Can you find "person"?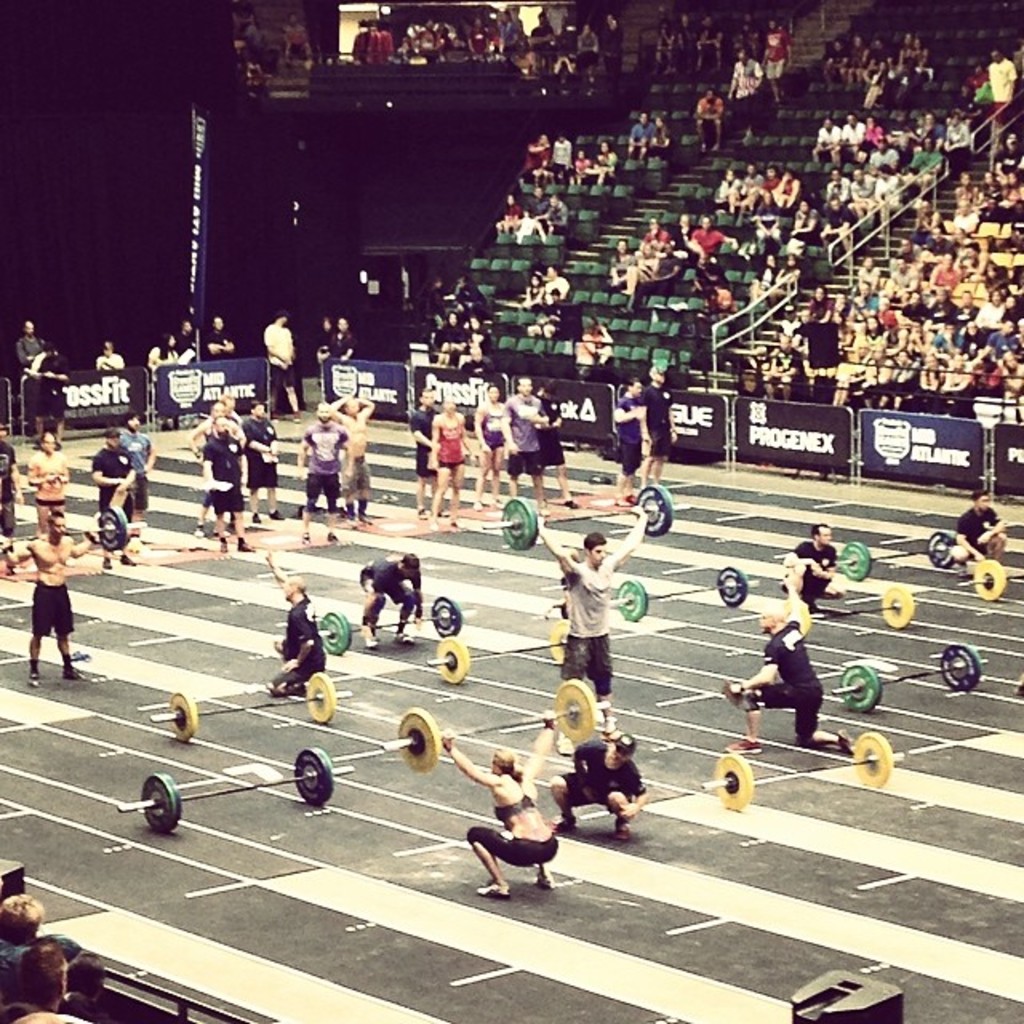
Yes, bounding box: (left=550, top=733, right=650, bottom=843).
